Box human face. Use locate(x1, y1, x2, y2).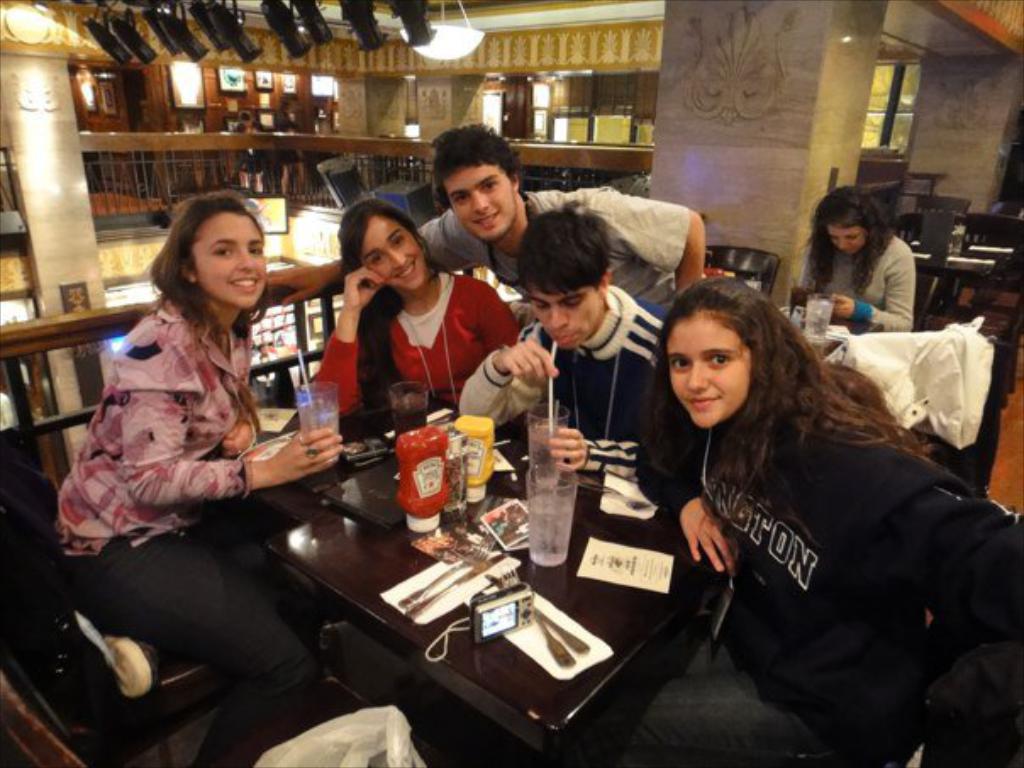
locate(195, 212, 264, 305).
